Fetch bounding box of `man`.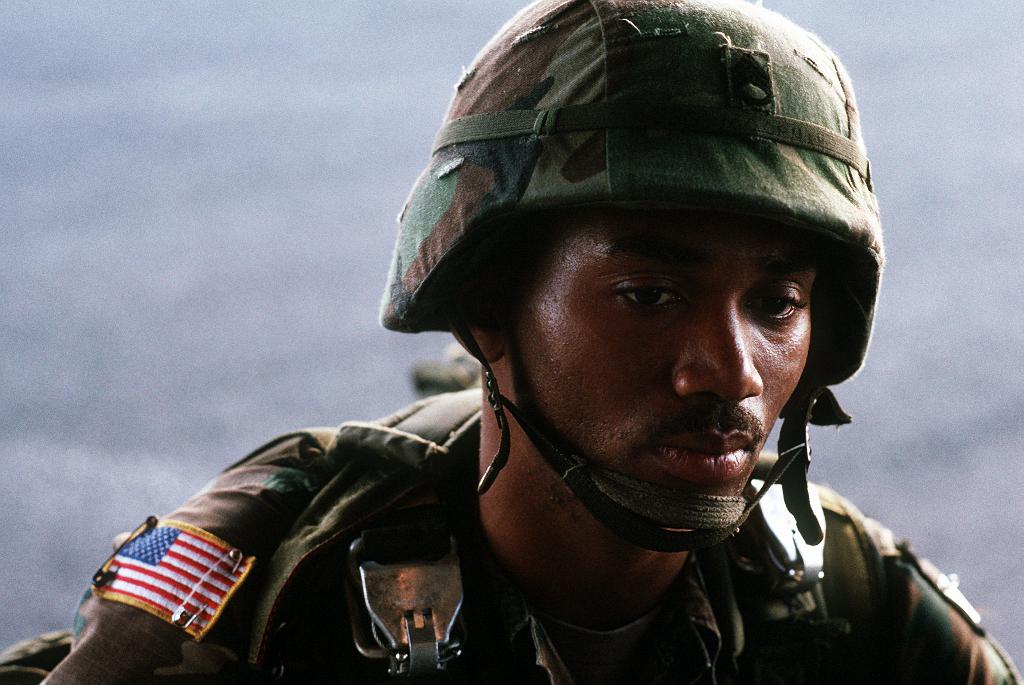
Bbox: (119,47,998,684).
